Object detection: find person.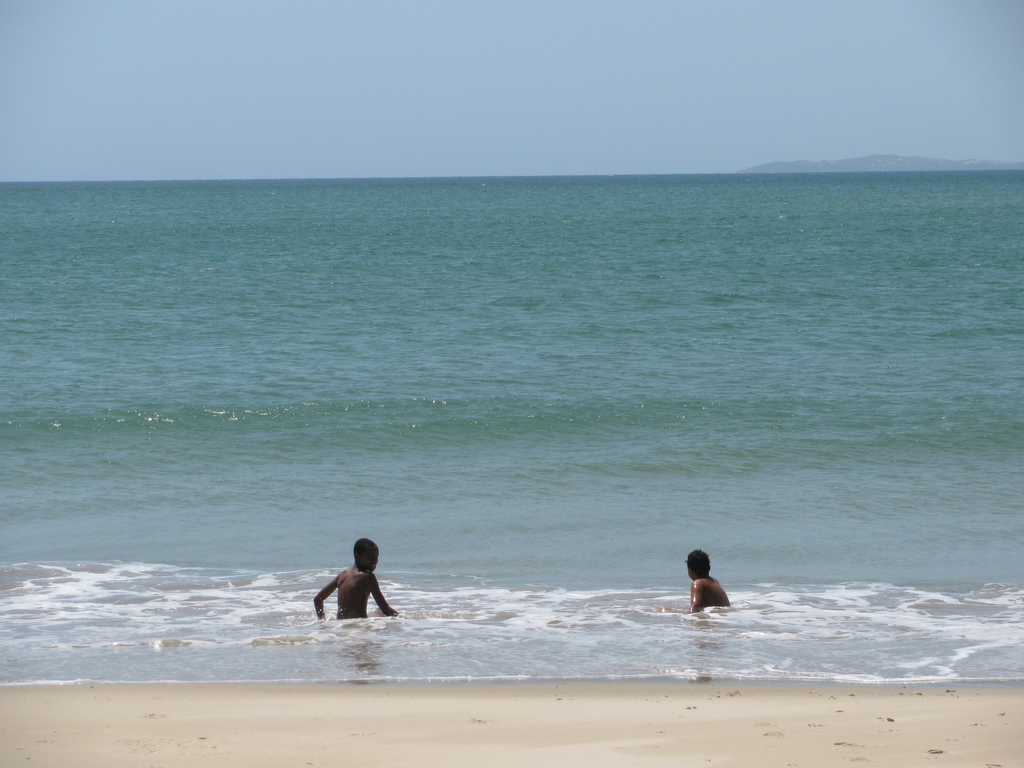
(682, 550, 732, 613).
